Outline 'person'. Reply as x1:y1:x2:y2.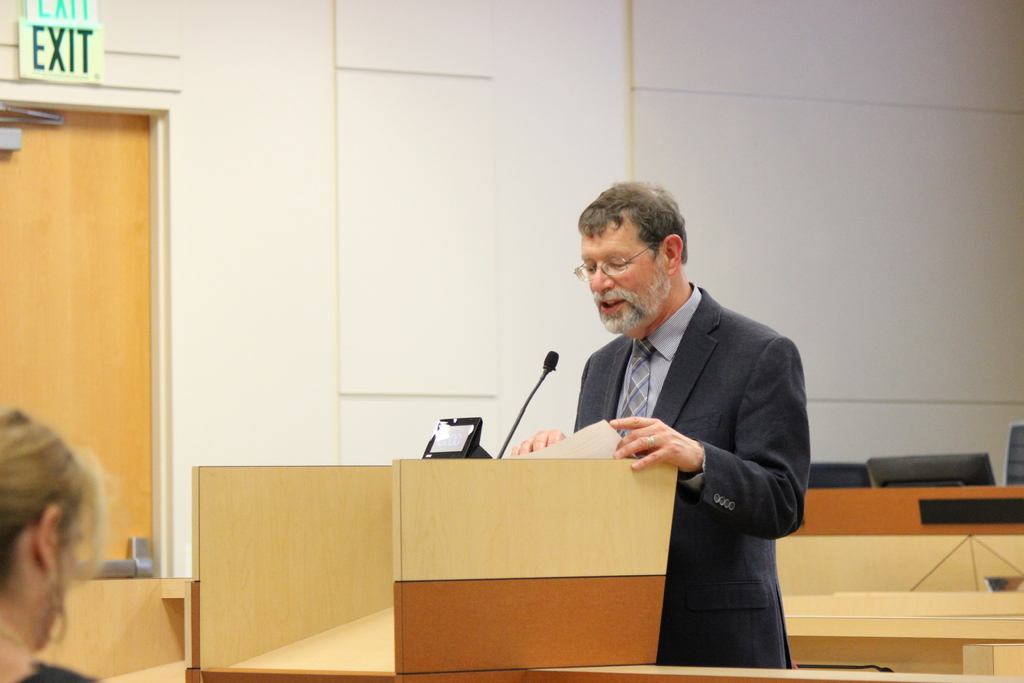
504:177:814:671.
